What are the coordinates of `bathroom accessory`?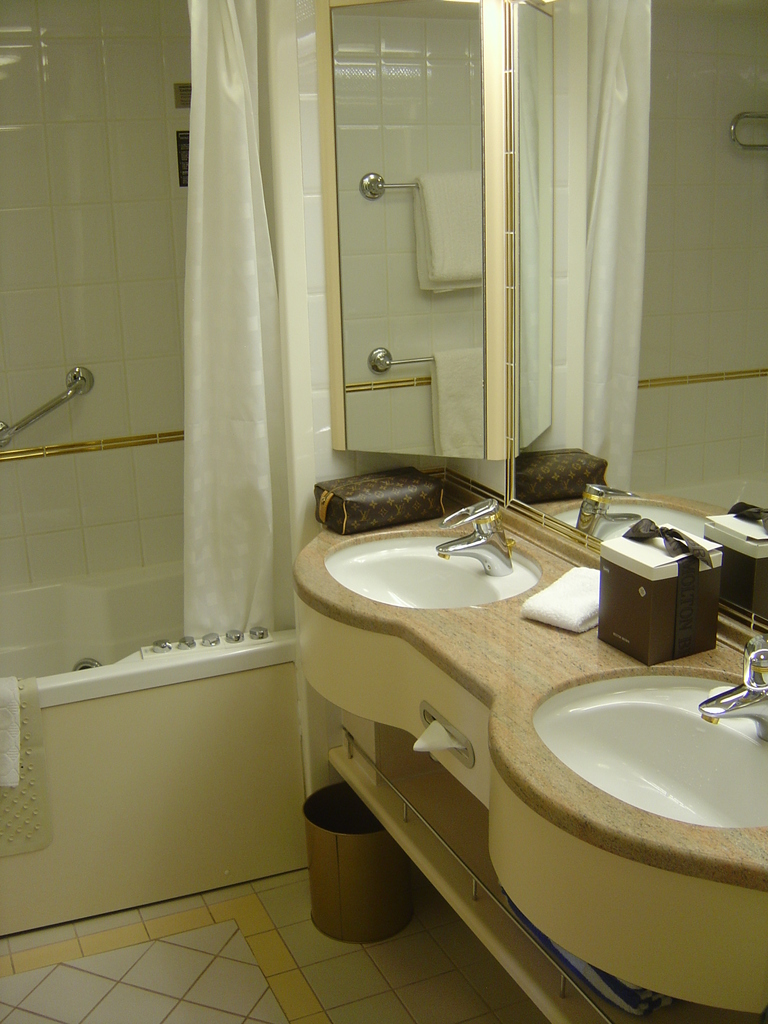
pyautogui.locateOnScreen(484, 627, 766, 1021).
